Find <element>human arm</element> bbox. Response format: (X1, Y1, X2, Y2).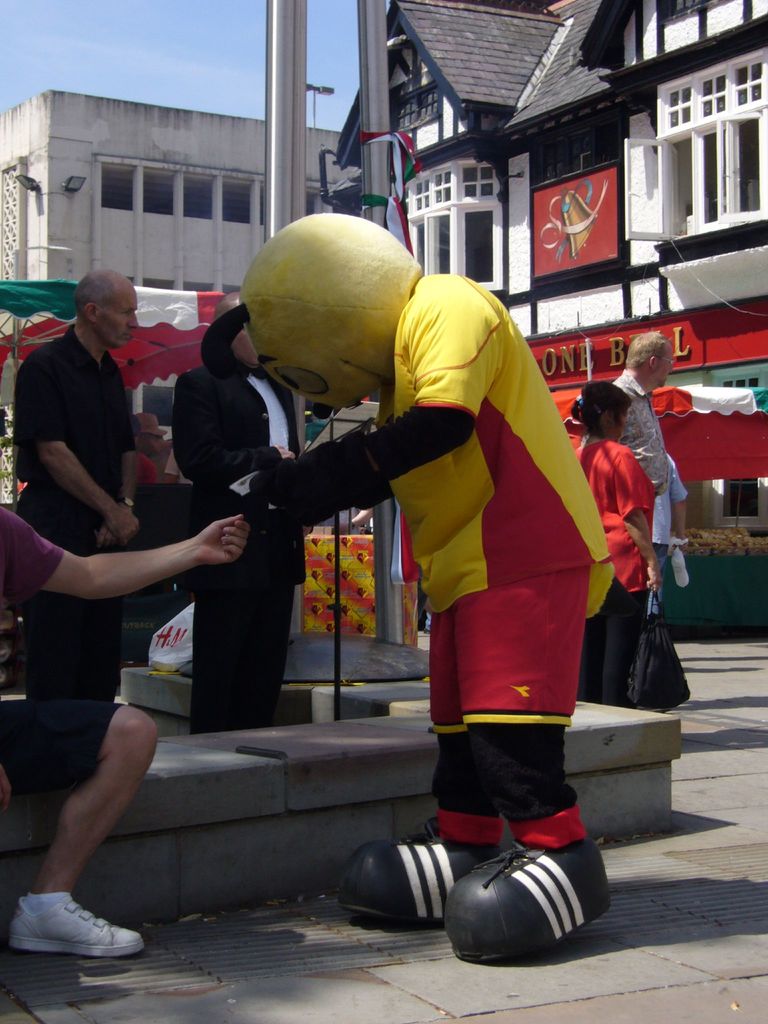
(667, 462, 694, 555).
